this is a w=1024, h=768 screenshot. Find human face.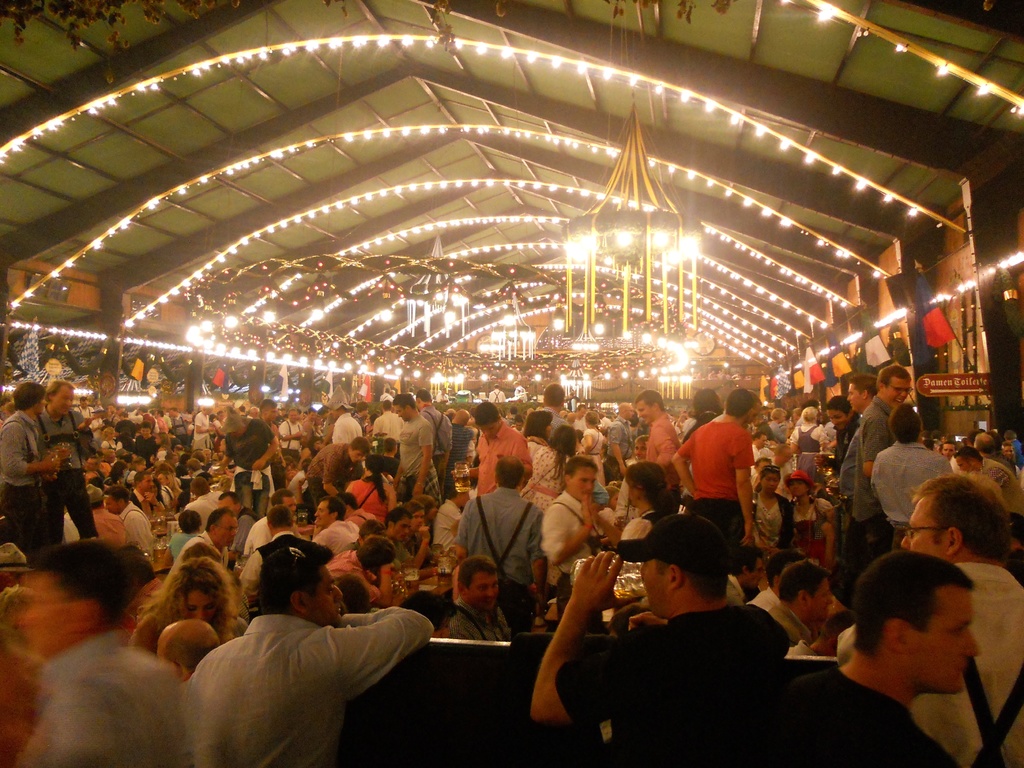
Bounding box: 397,404,408,422.
